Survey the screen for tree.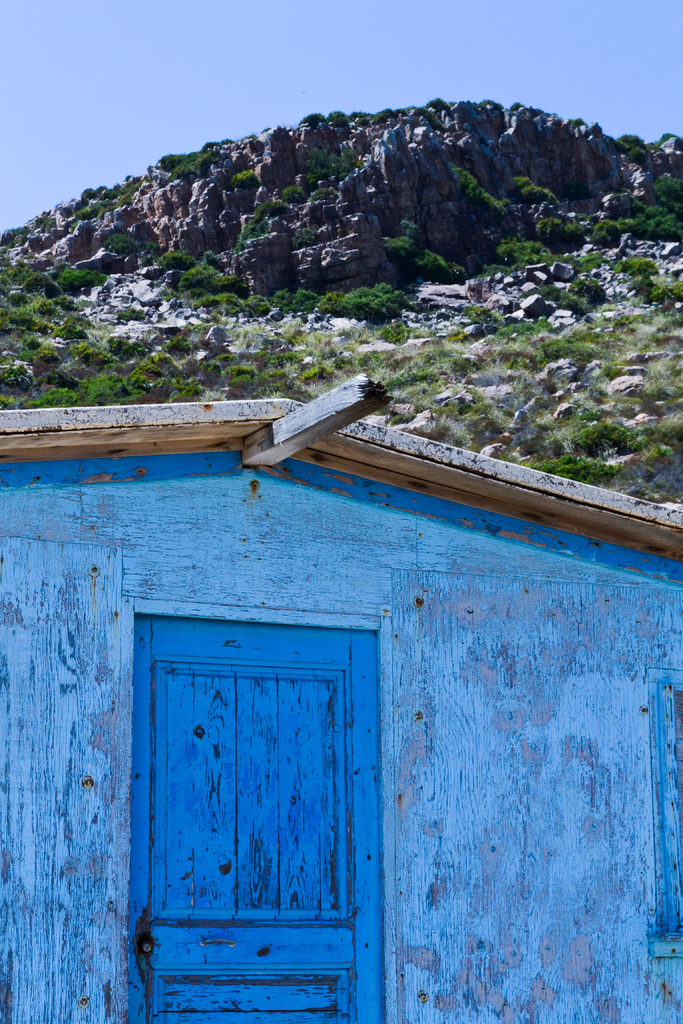
Survey found: [x1=593, y1=216, x2=620, y2=253].
